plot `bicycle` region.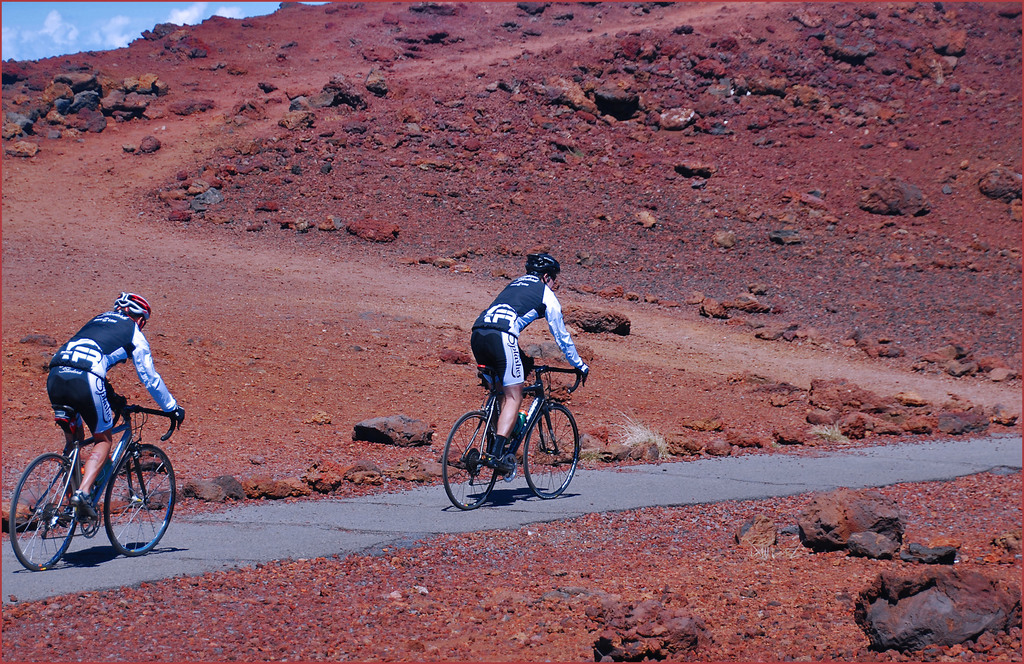
Plotted at 10,407,174,570.
